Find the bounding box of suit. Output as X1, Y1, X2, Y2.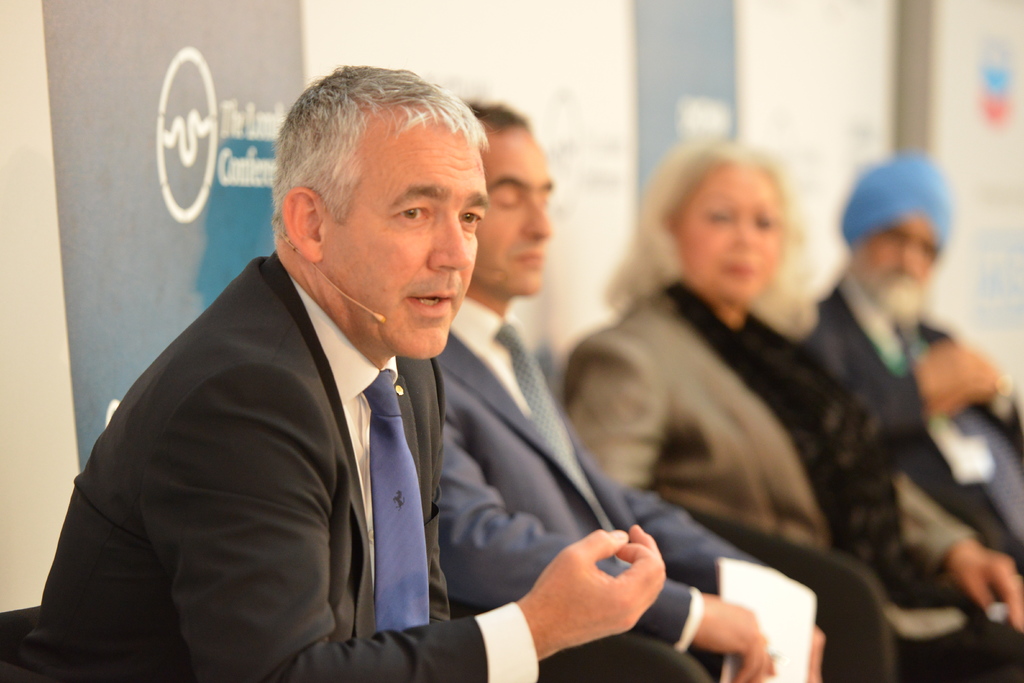
564, 278, 1023, 682.
